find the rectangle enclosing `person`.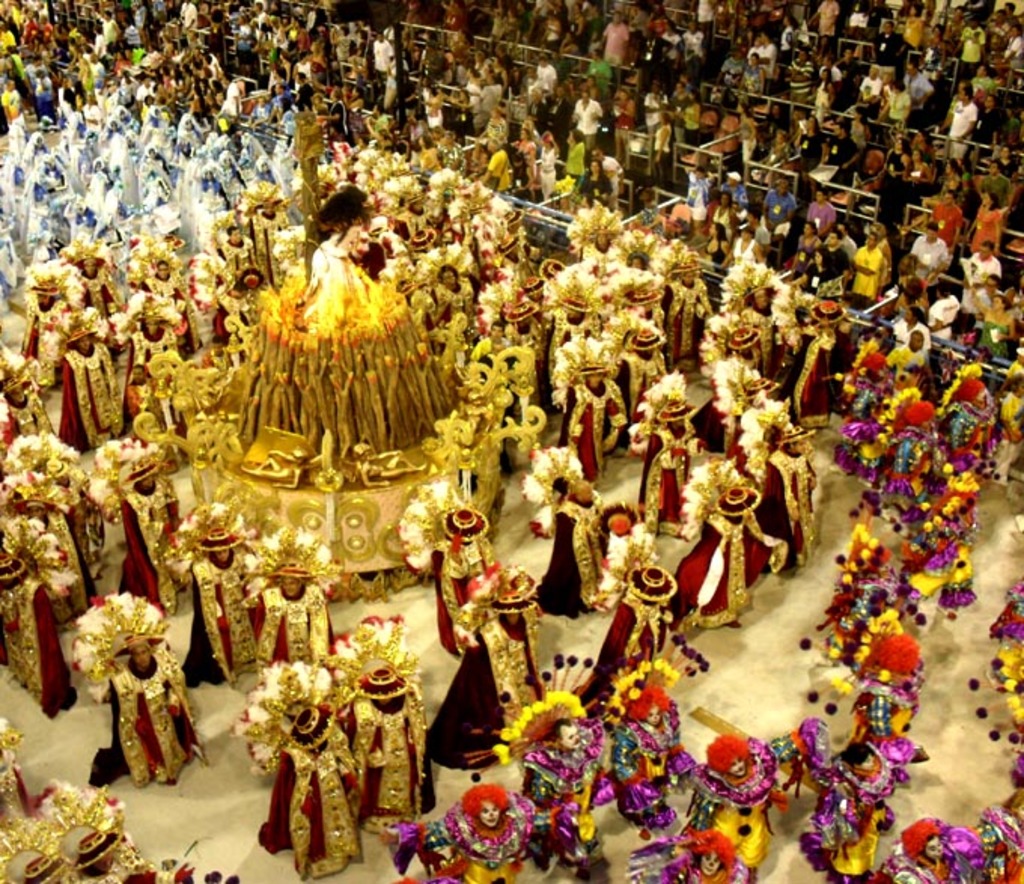
[left=964, top=262, right=1003, bottom=319].
